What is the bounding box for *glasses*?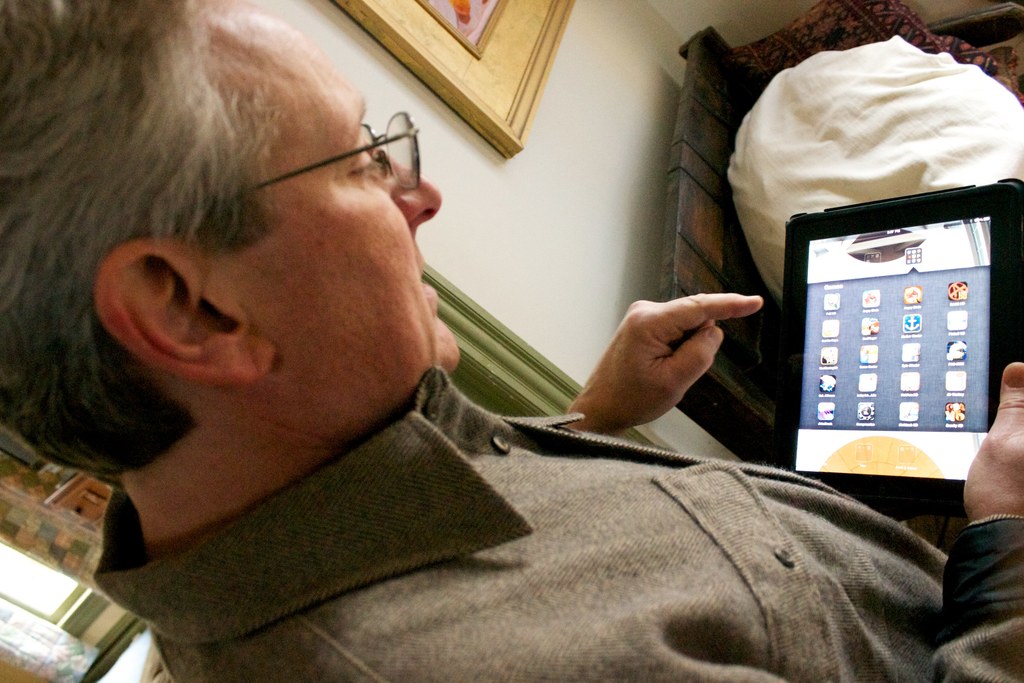
locate(190, 107, 433, 216).
